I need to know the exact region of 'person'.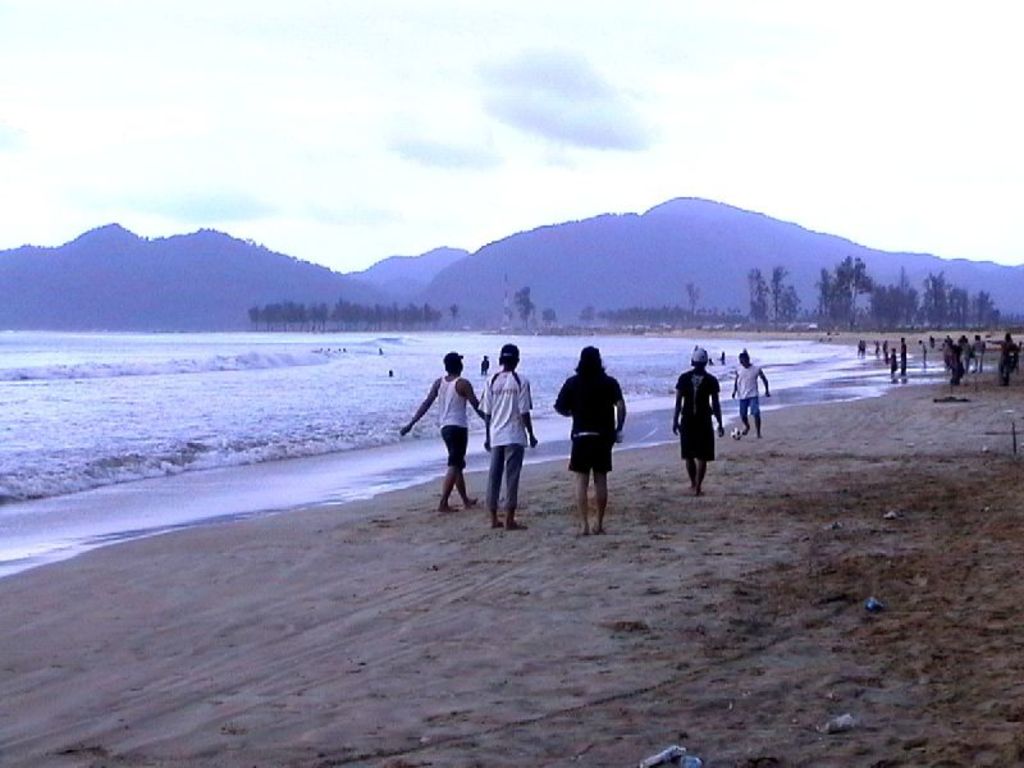
Region: l=918, t=339, r=925, b=370.
